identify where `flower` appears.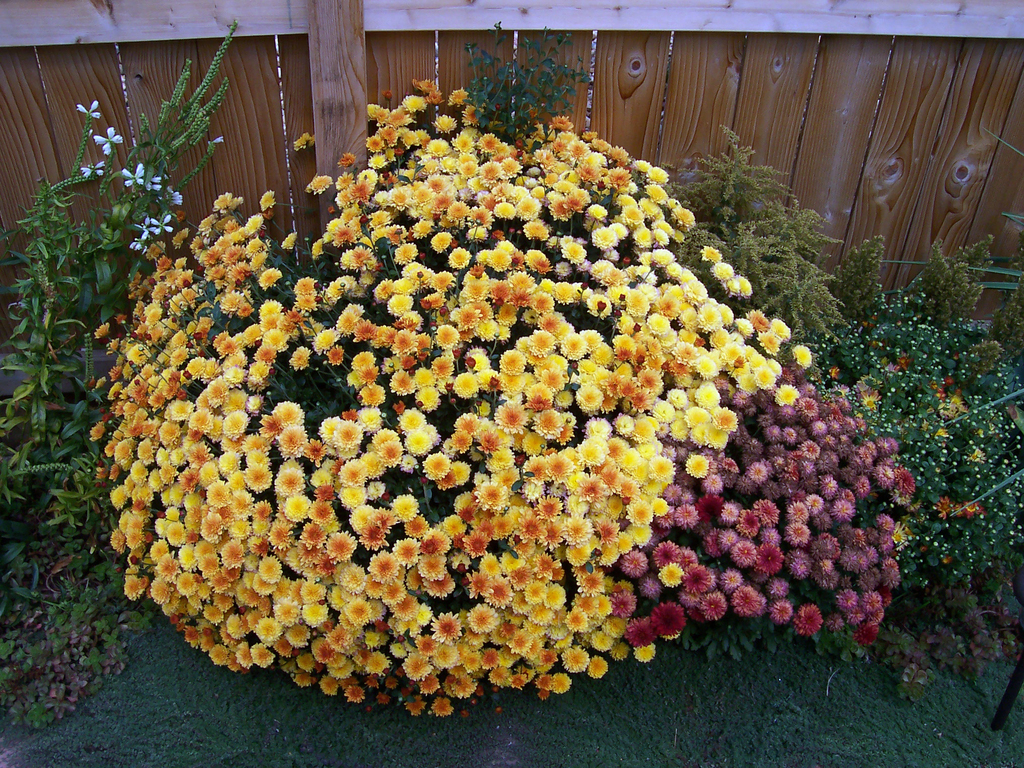
Appears at (71,97,104,126).
